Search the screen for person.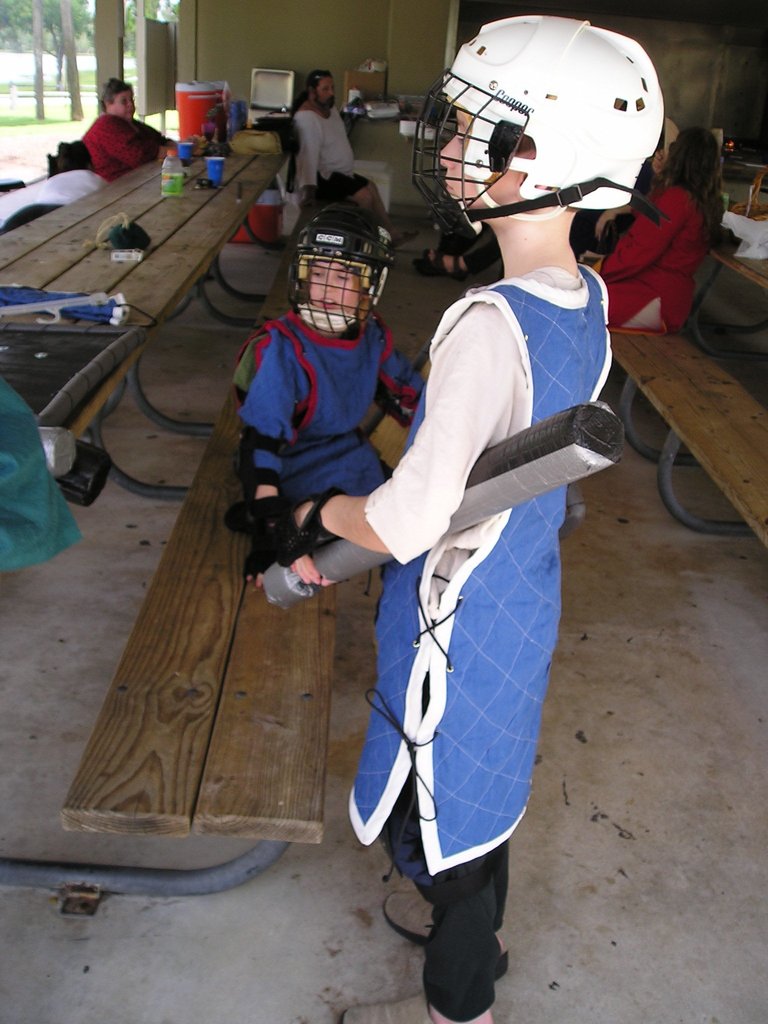
Found at left=234, top=198, right=422, bottom=589.
